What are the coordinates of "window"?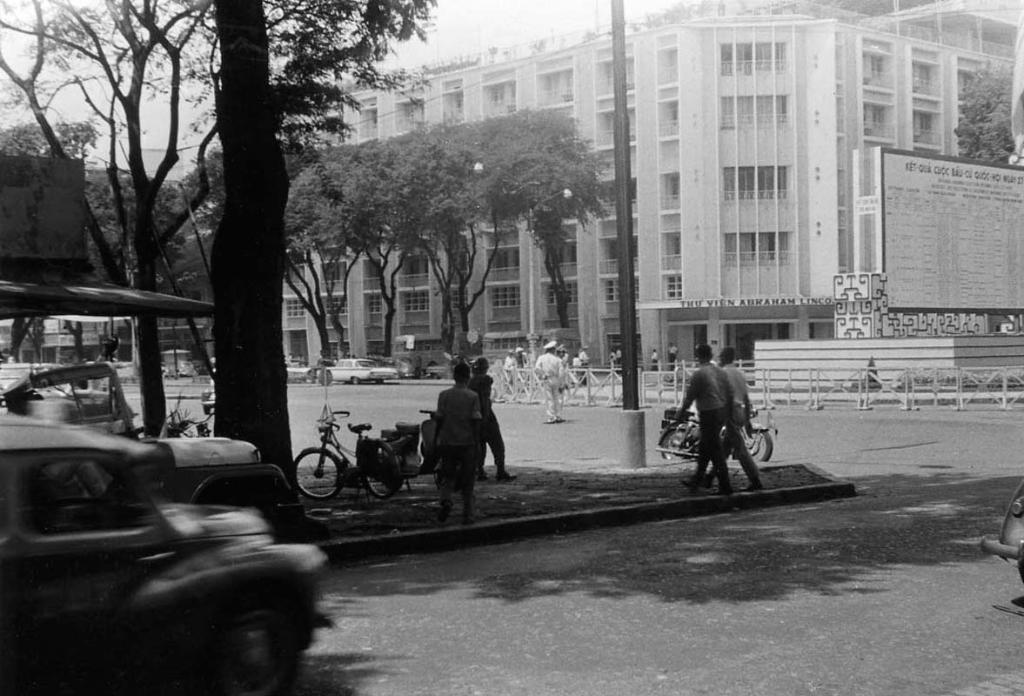
bbox(549, 277, 582, 303).
